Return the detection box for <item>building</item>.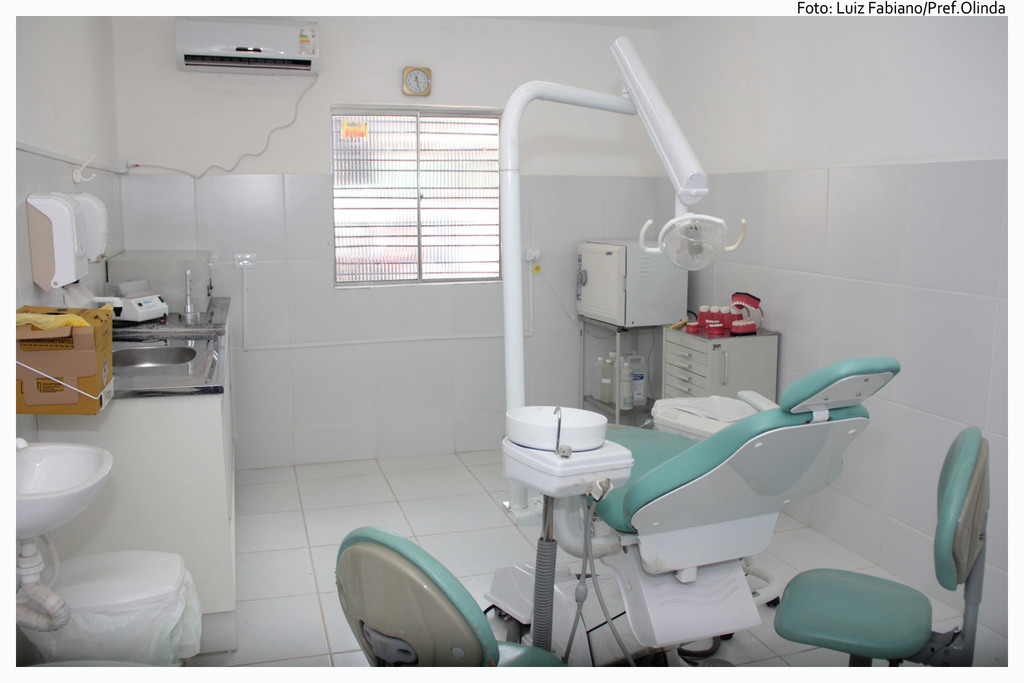
(left=13, top=16, right=1005, bottom=671).
